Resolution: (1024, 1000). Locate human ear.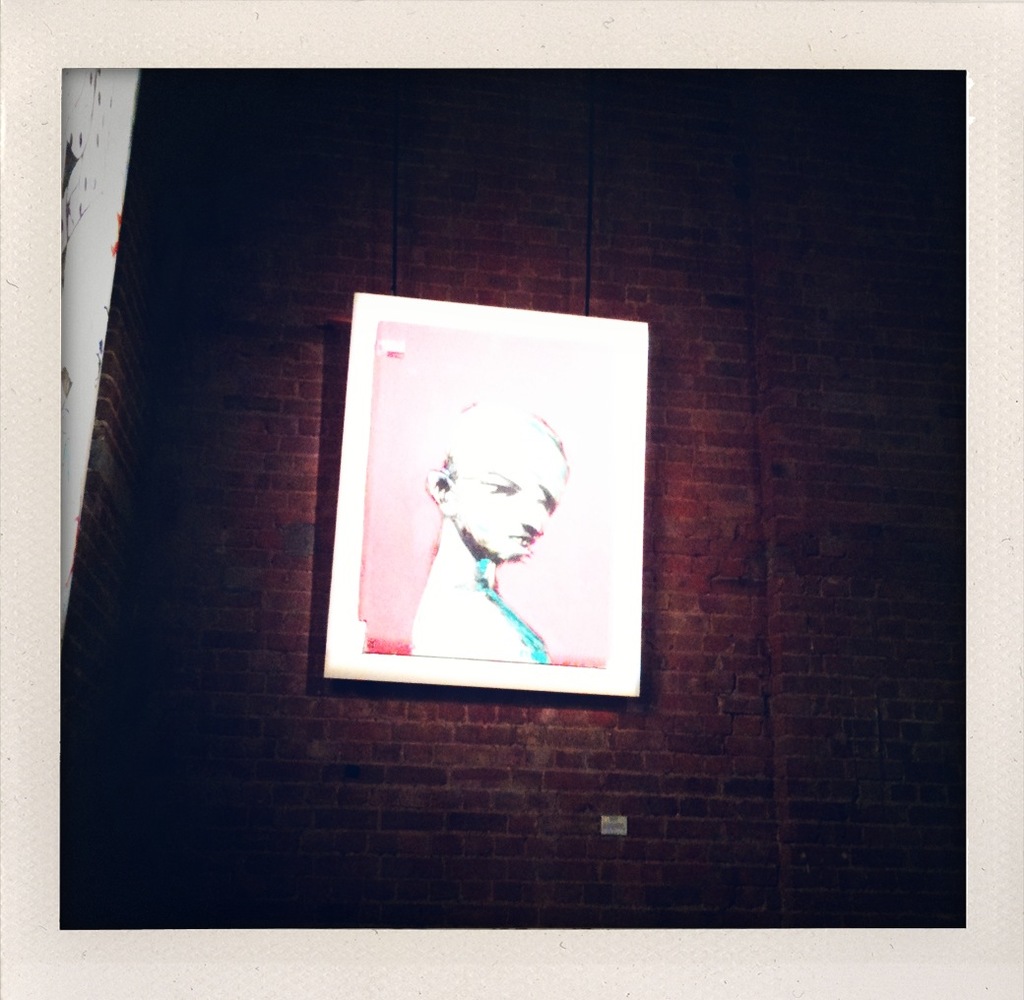
select_region(423, 465, 452, 516).
